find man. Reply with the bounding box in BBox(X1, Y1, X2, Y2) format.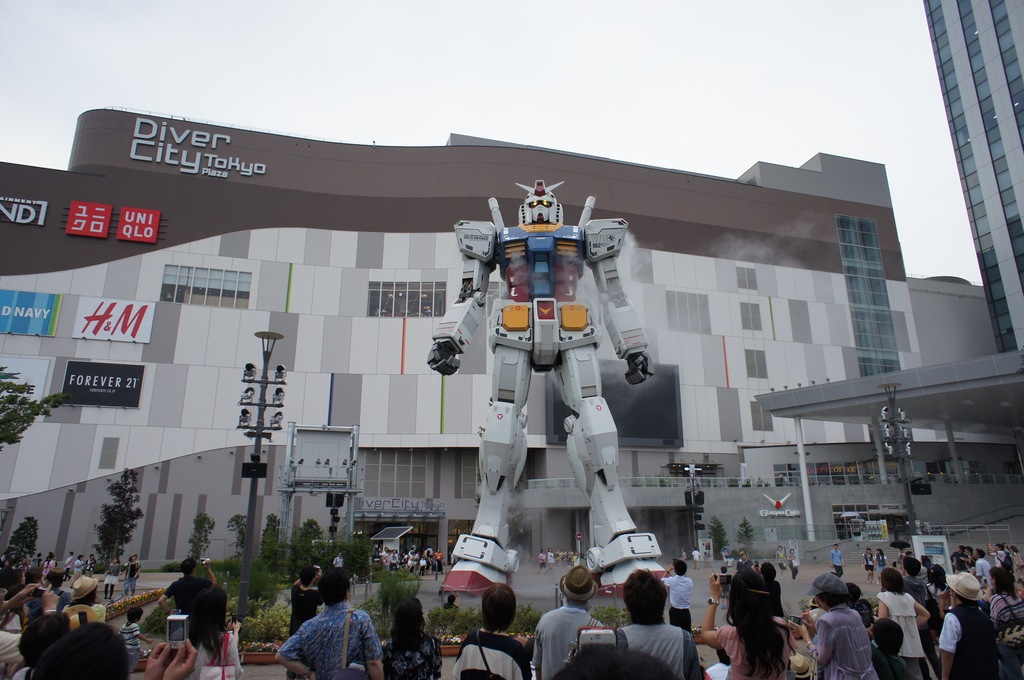
BBox(532, 567, 607, 679).
